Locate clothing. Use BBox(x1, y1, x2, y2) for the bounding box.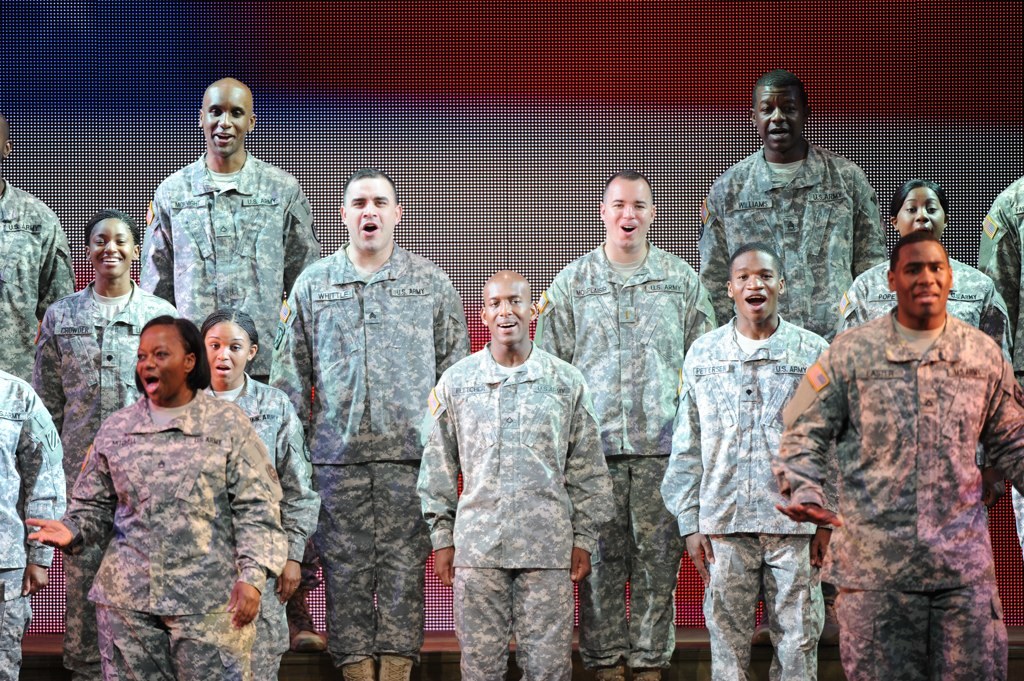
BBox(60, 387, 279, 680).
